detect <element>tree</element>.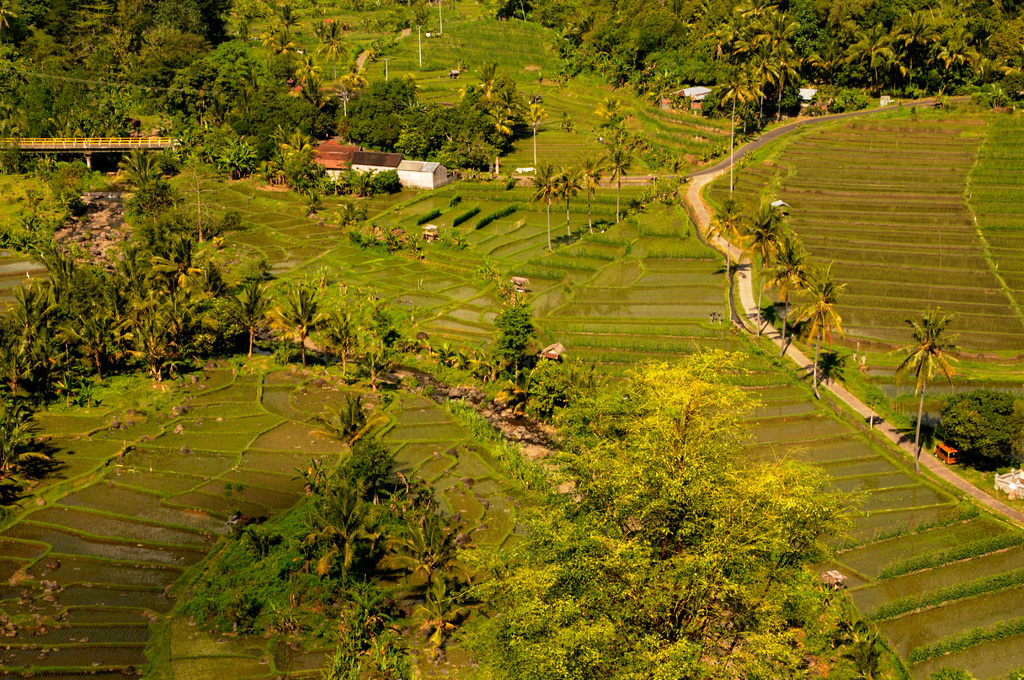
Detected at Rect(125, 147, 156, 184).
